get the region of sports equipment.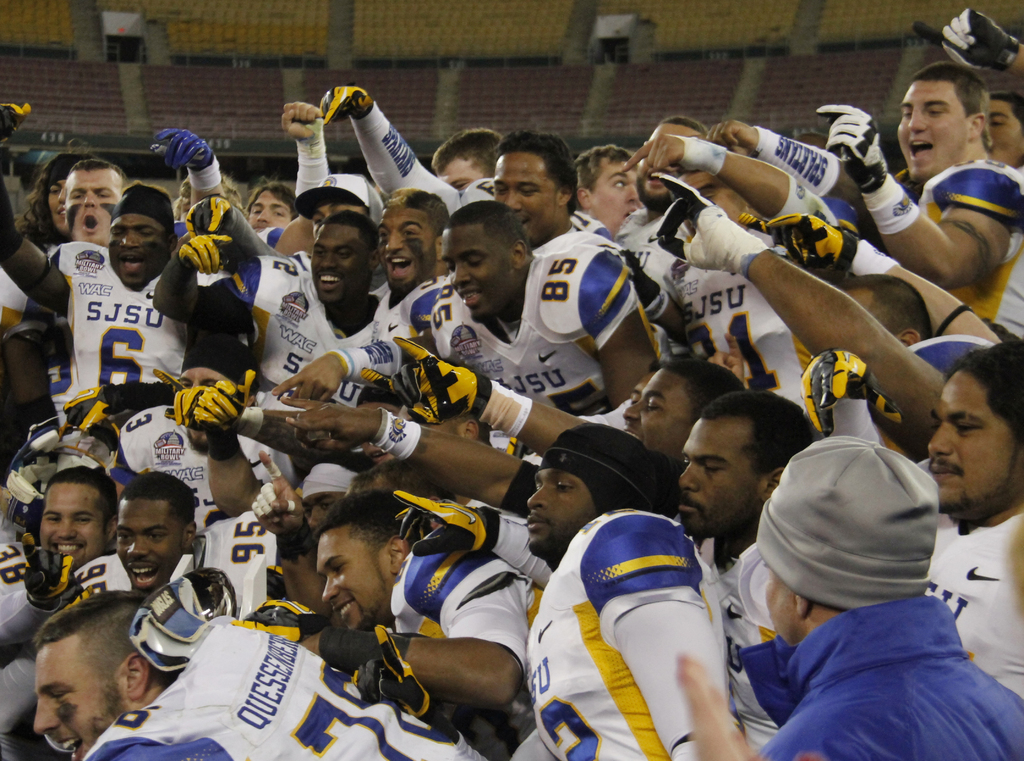
165, 380, 249, 442.
